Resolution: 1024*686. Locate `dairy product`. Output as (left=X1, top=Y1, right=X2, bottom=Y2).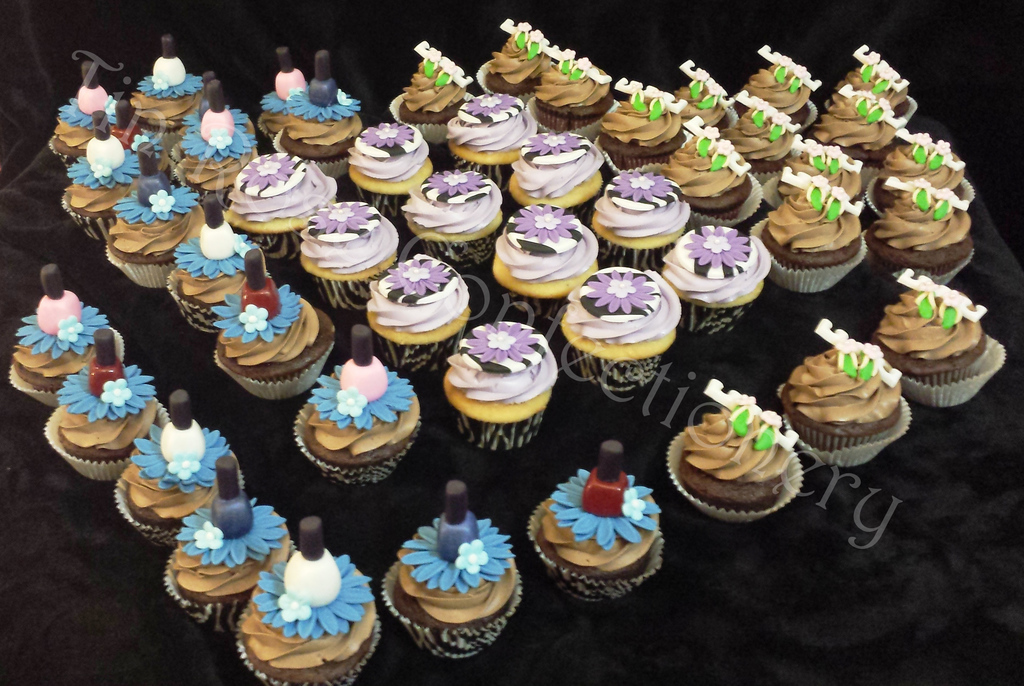
(left=376, top=244, right=465, bottom=353).
